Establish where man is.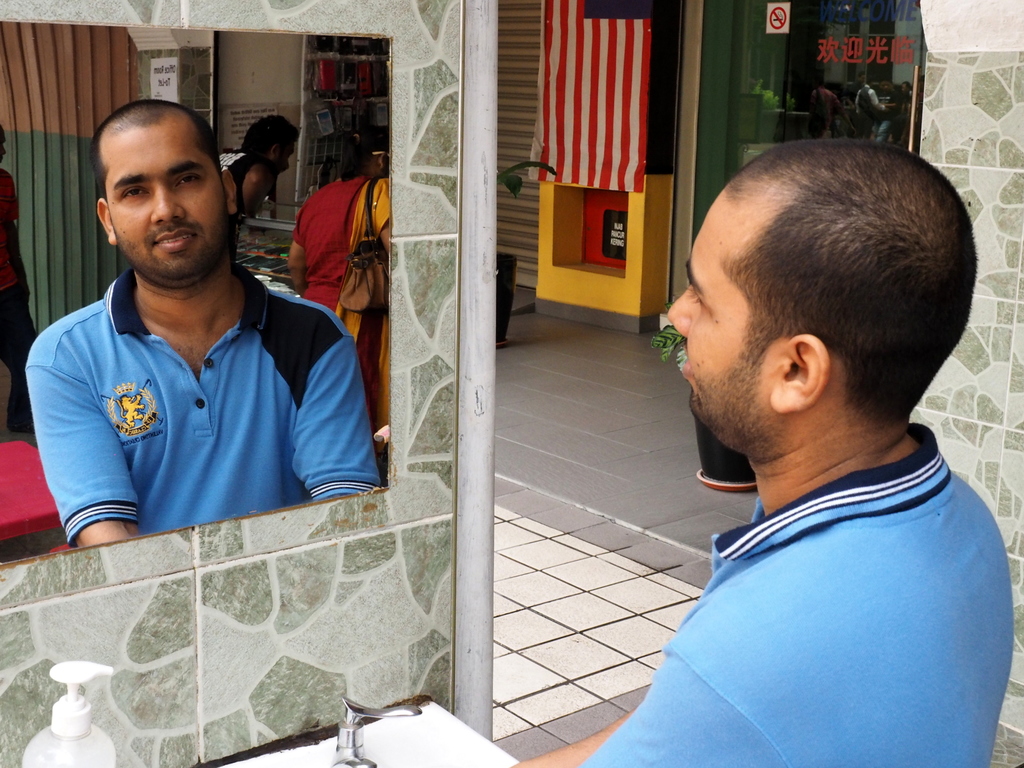
Established at x1=556 y1=131 x2=1018 y2=746.
